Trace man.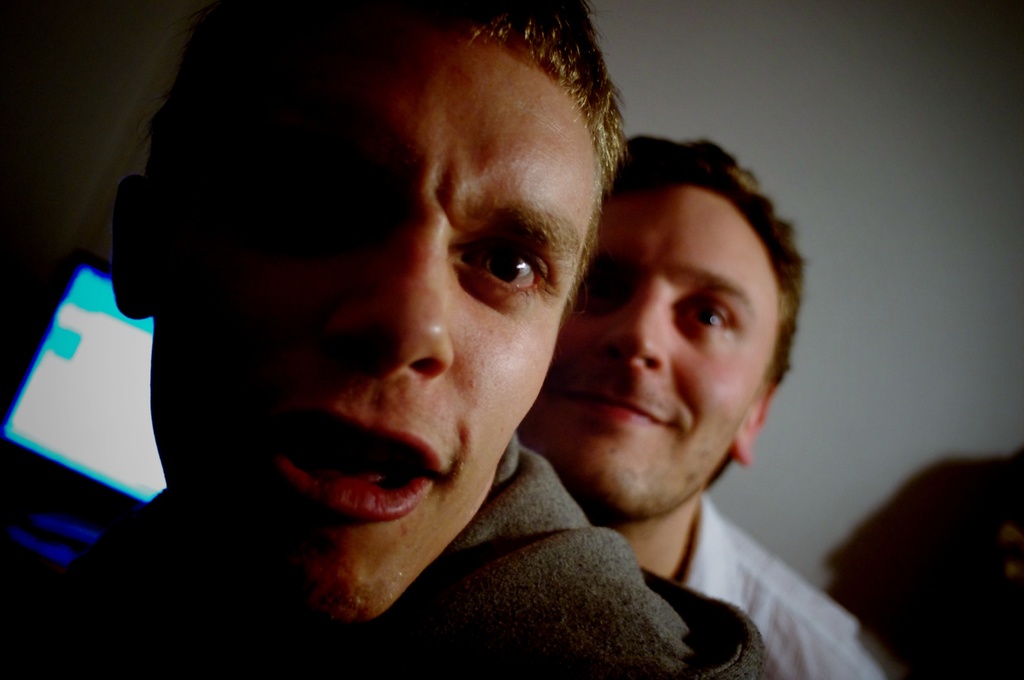
Traced to 514:136:885:679.
